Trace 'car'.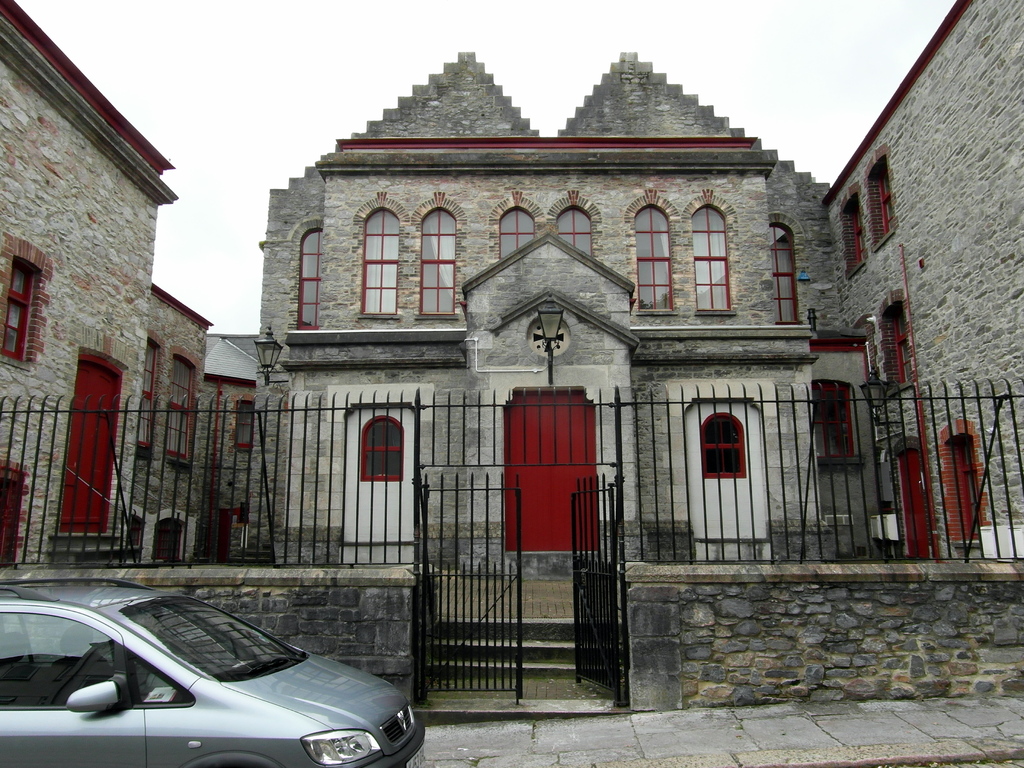
Traced to 0/578/428/767.
